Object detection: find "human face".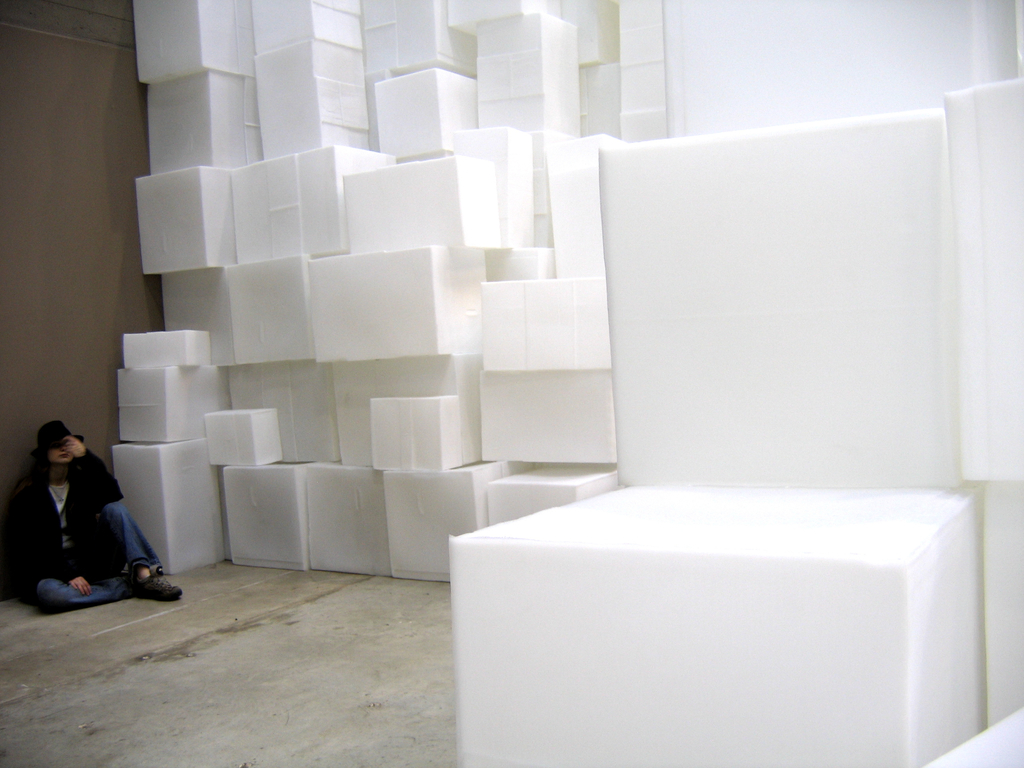
crop(50, 445, 72, 463).
